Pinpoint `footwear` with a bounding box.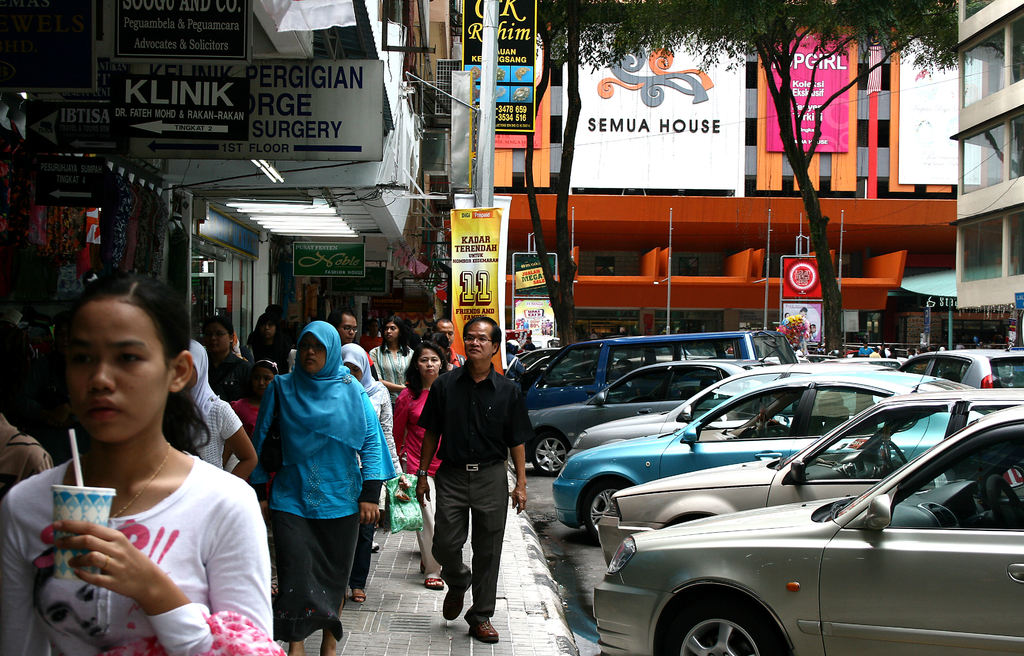
pyautogui.locateOnScreen(464, 614, 498, 644).
